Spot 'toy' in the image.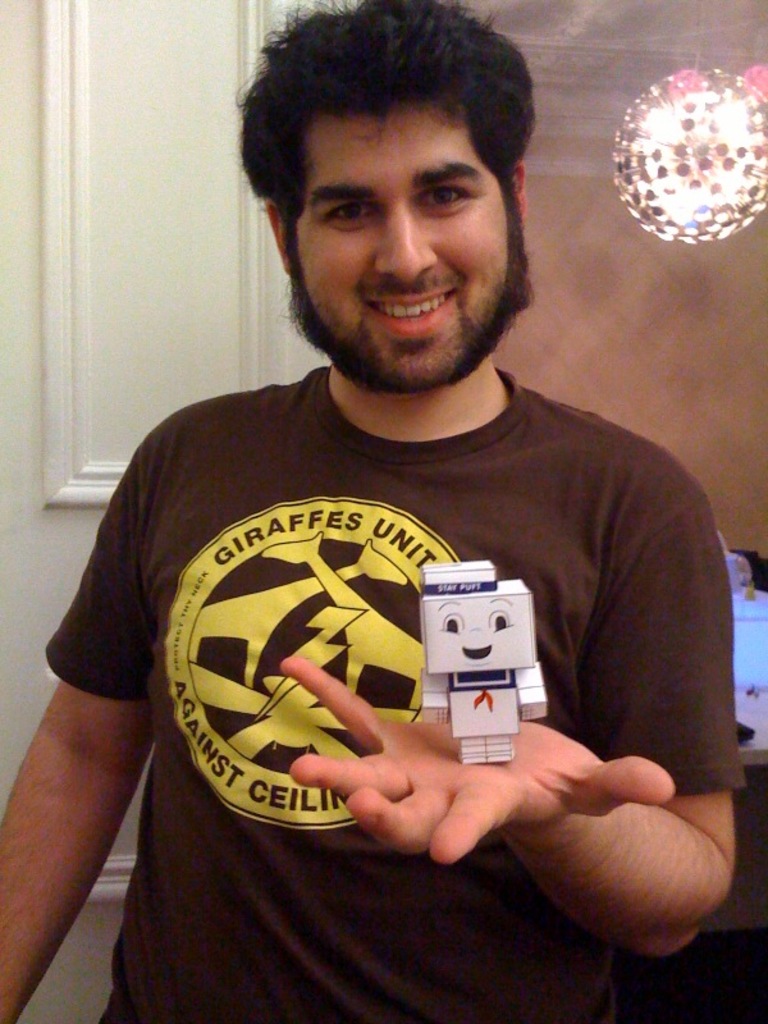
'toy' found at l=404, t=534, r=557, b=768.
